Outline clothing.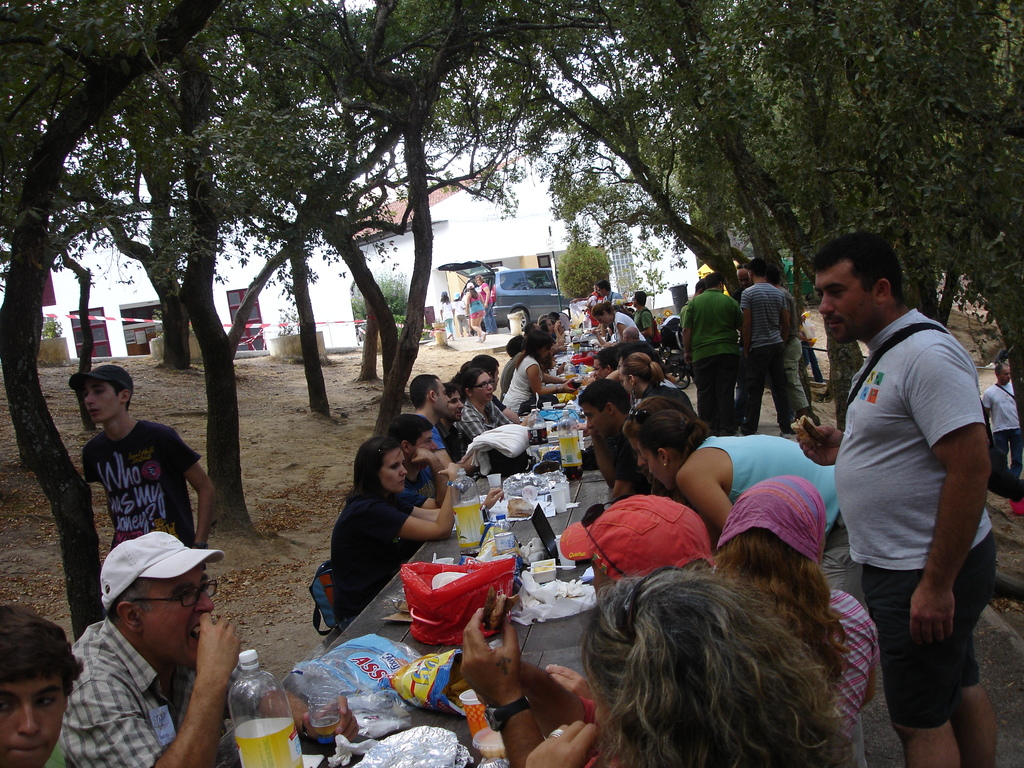
Outline: [left=60, top=615, right=263, bottom=767].
